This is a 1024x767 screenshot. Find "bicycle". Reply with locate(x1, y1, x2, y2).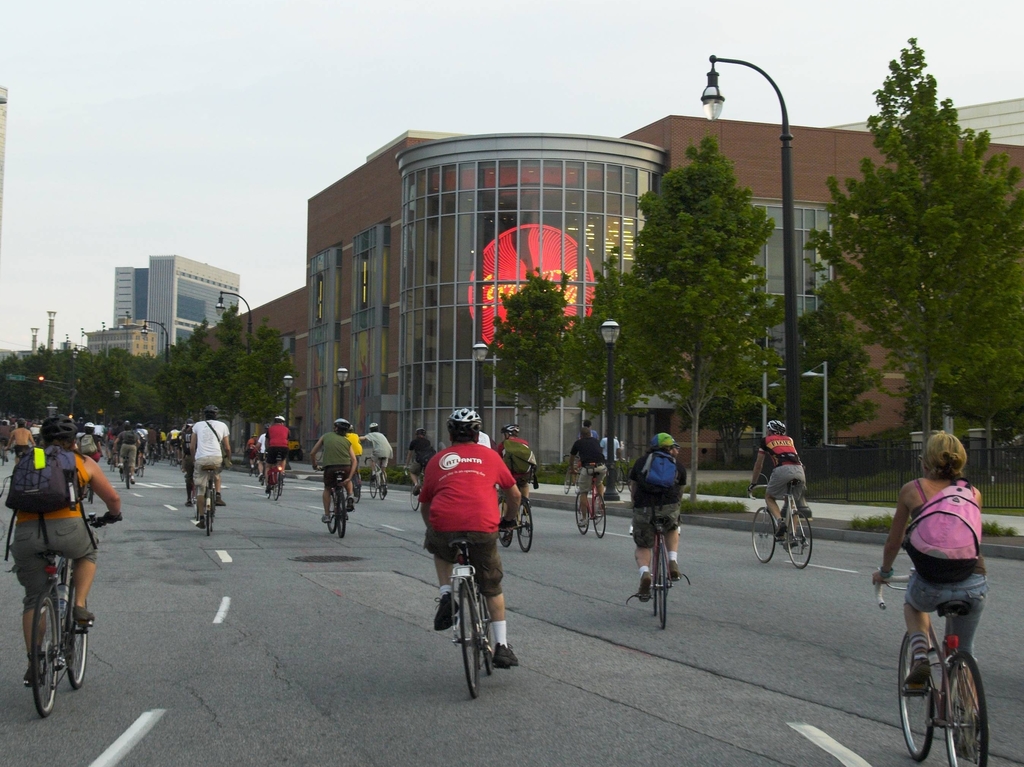
locate(166, 440, 185, 471).
